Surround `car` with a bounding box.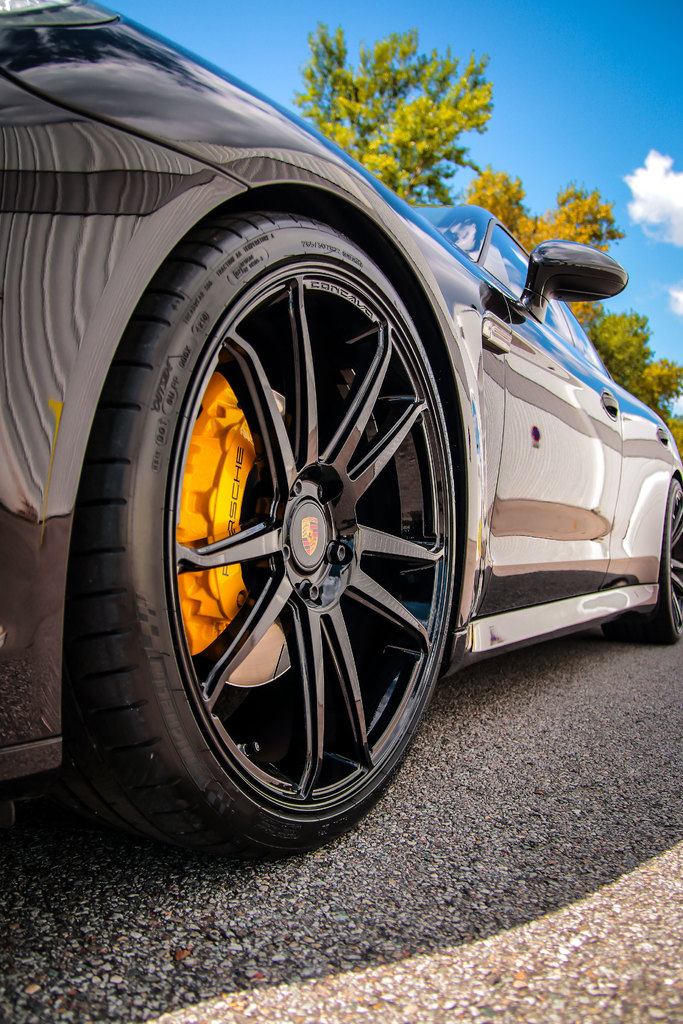
0 1 682 854.
